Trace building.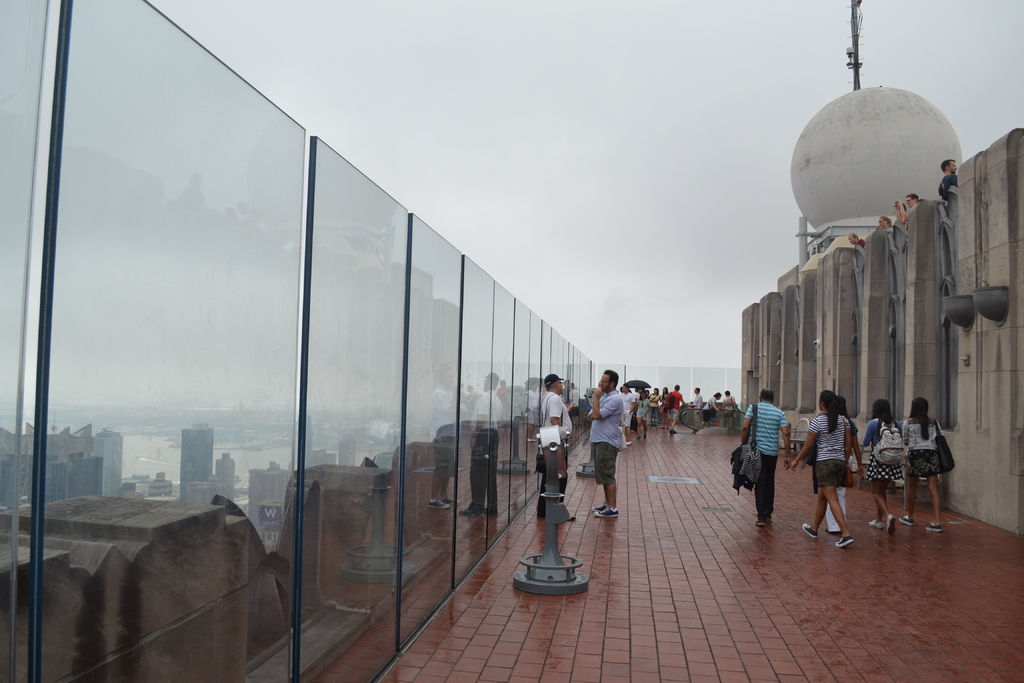
Traced to l=182, t=431, r=239, b=506.
